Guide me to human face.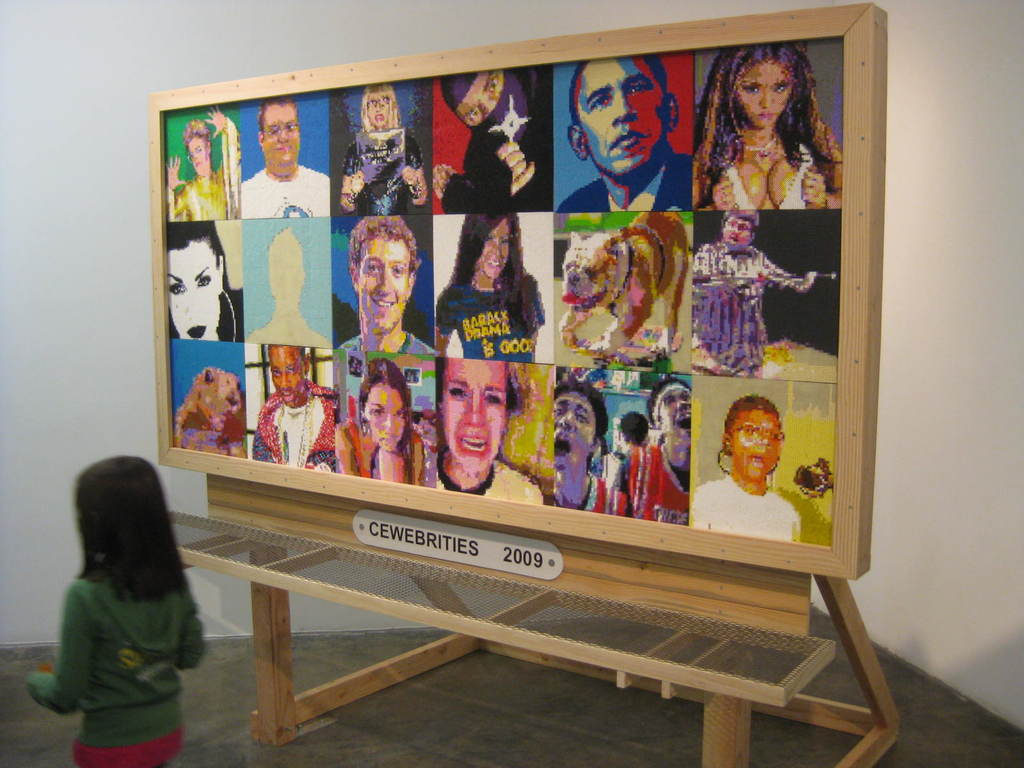
Guidance: locate(165, 241, 218, 341).
